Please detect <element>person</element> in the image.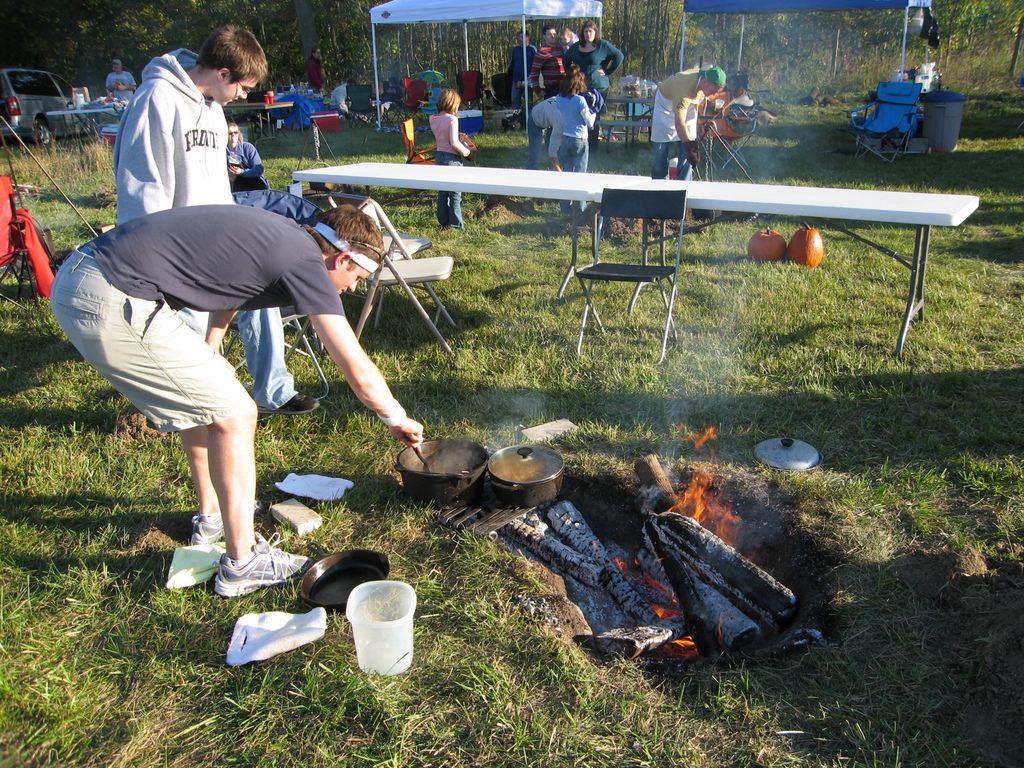
crop(305, 45, 326, 103).
